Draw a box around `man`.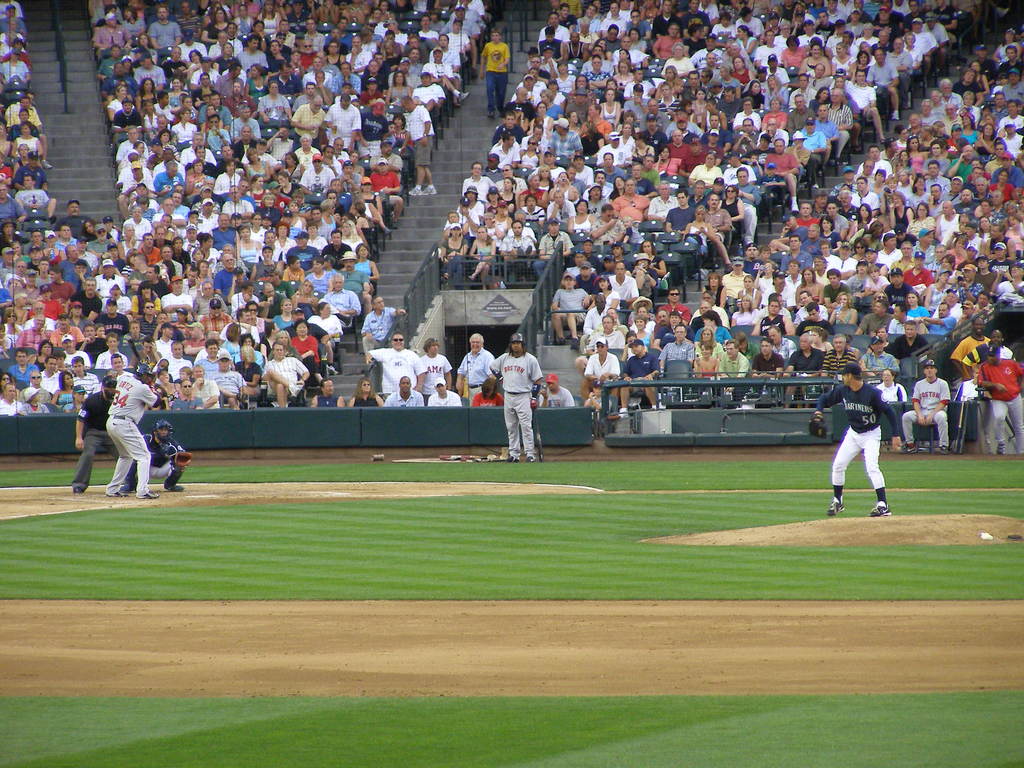
bbox=[105, 362, 166, 492].
